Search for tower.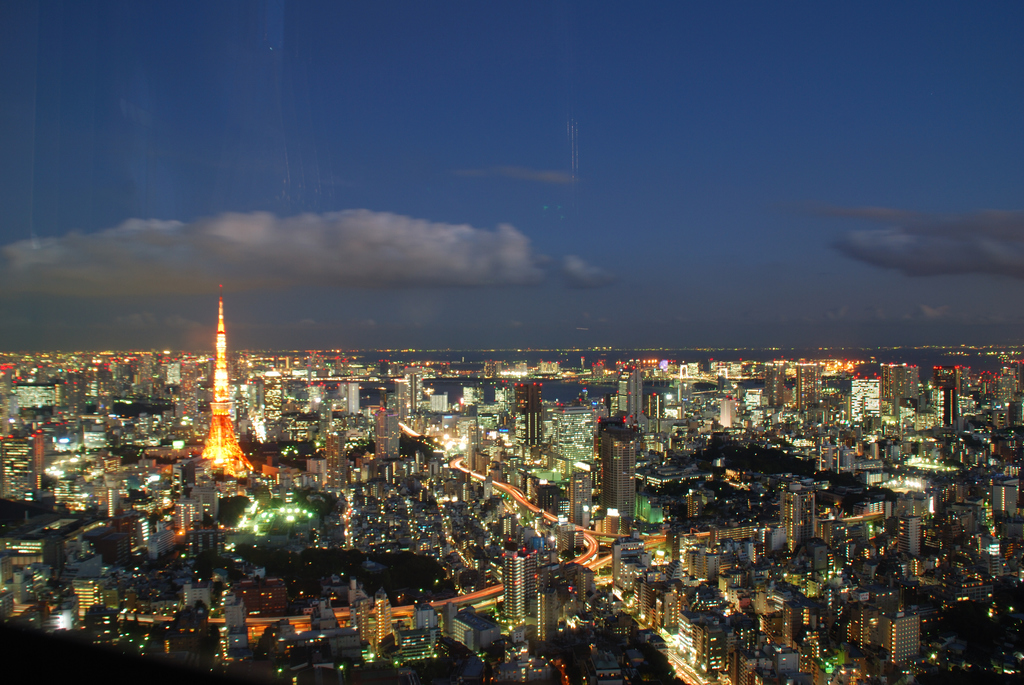
Found at x1=0 y1=434 x2=43 y2=500.
